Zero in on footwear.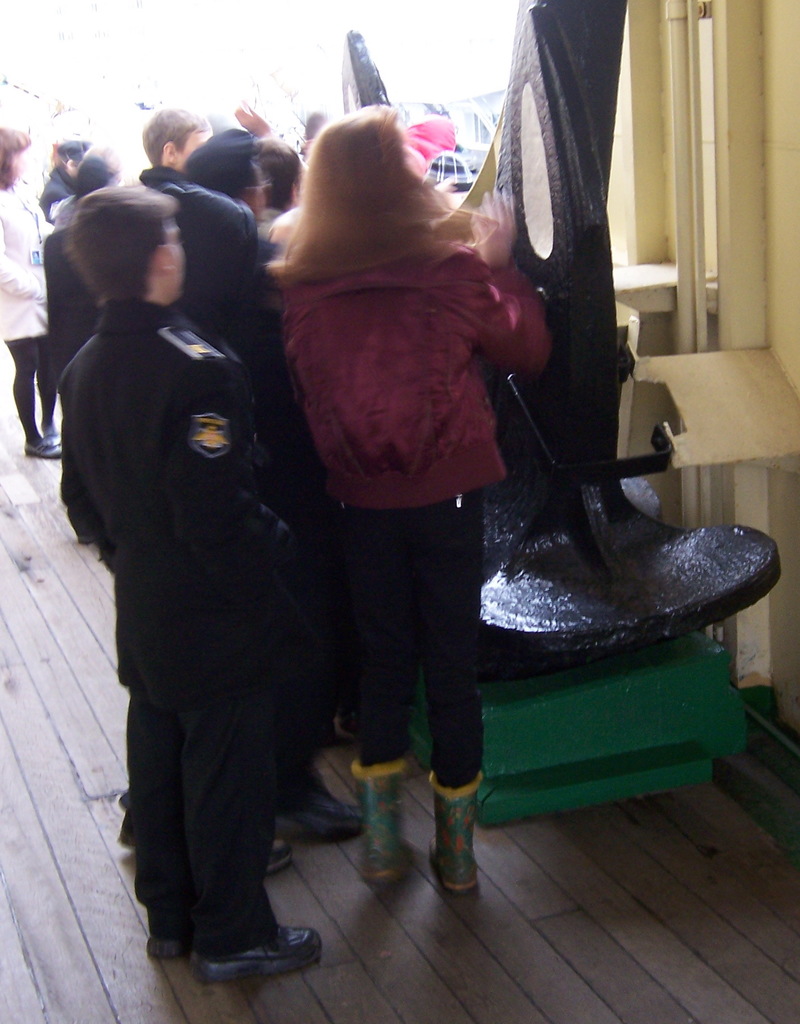
Zeroed in: [138,922,210,963].
